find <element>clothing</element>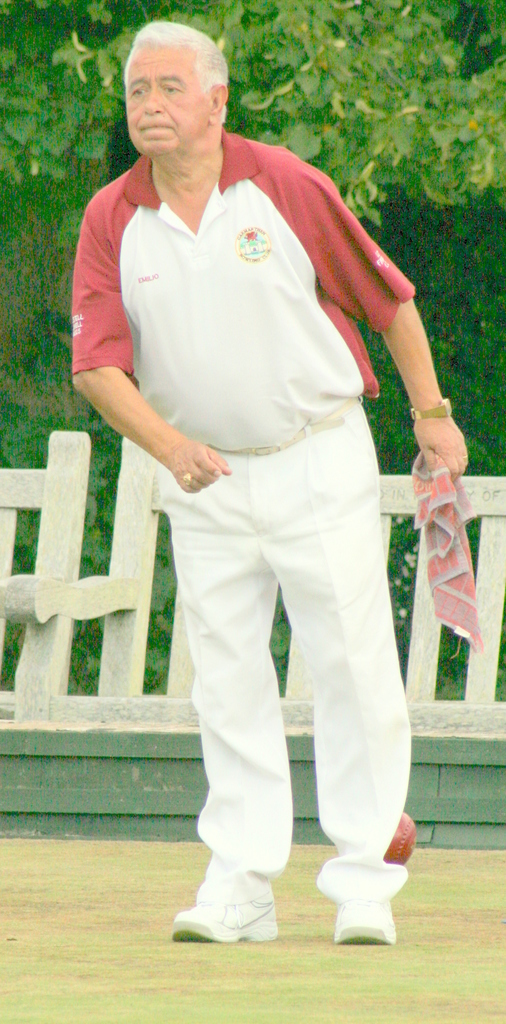
bbox=(113, 72, 419, 868)
